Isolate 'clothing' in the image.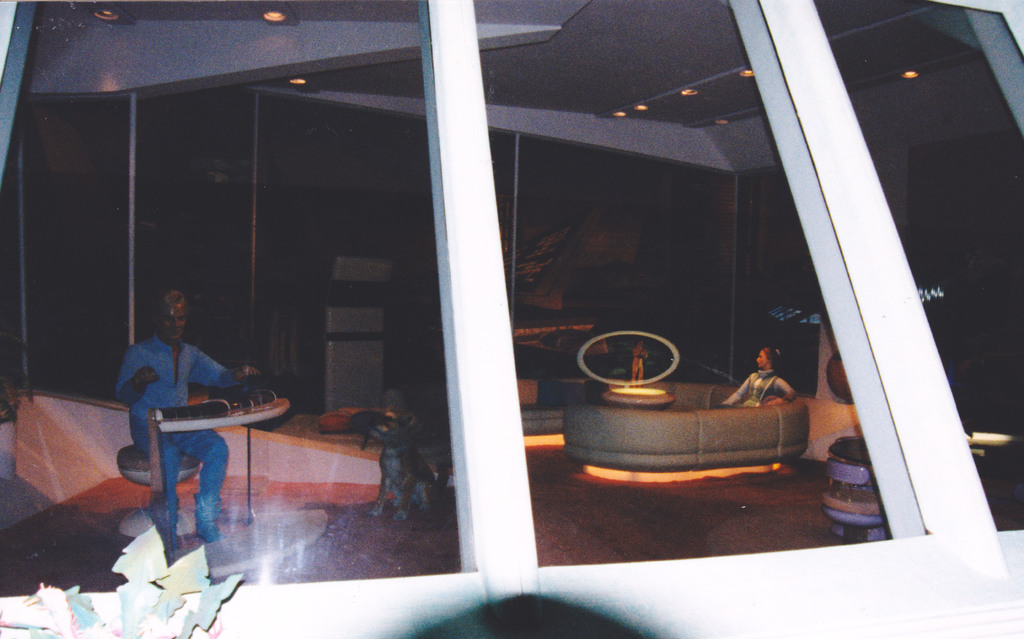
Isolated region: <bbox>117, 336, 250, 549</bbox>.
